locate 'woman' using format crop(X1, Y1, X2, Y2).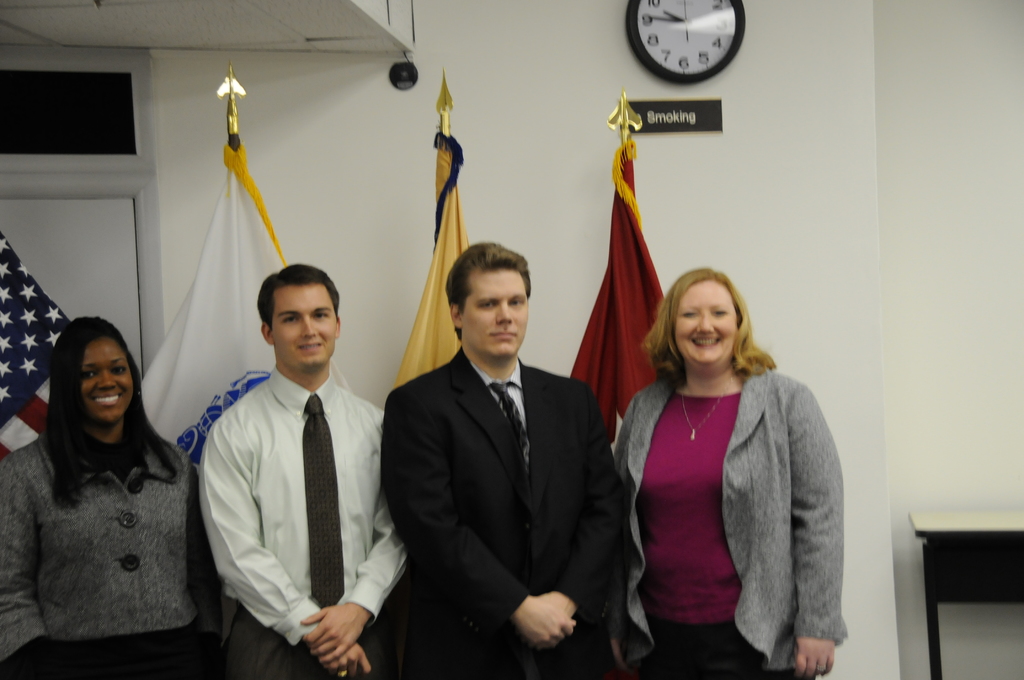
crop(607, 247, 856, 661).
